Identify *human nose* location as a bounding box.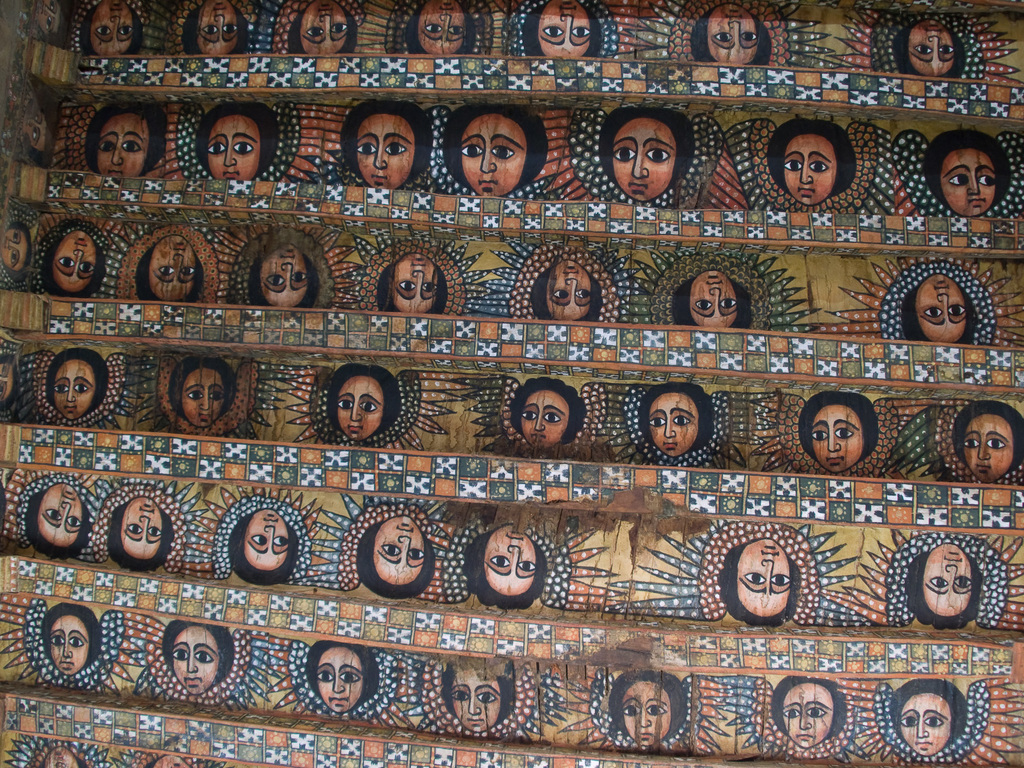
locate(29, 120, 40, 132).
